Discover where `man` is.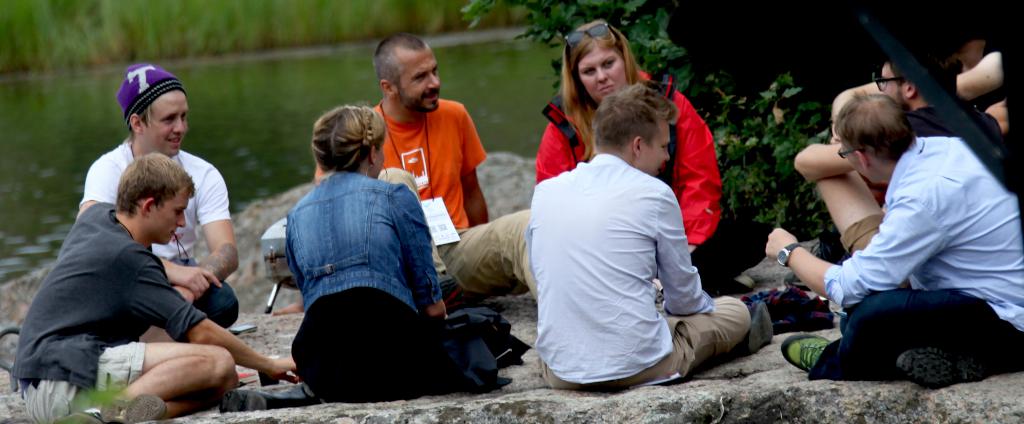
Discovered at left=789, top=50, right=1021, bottom=298.
